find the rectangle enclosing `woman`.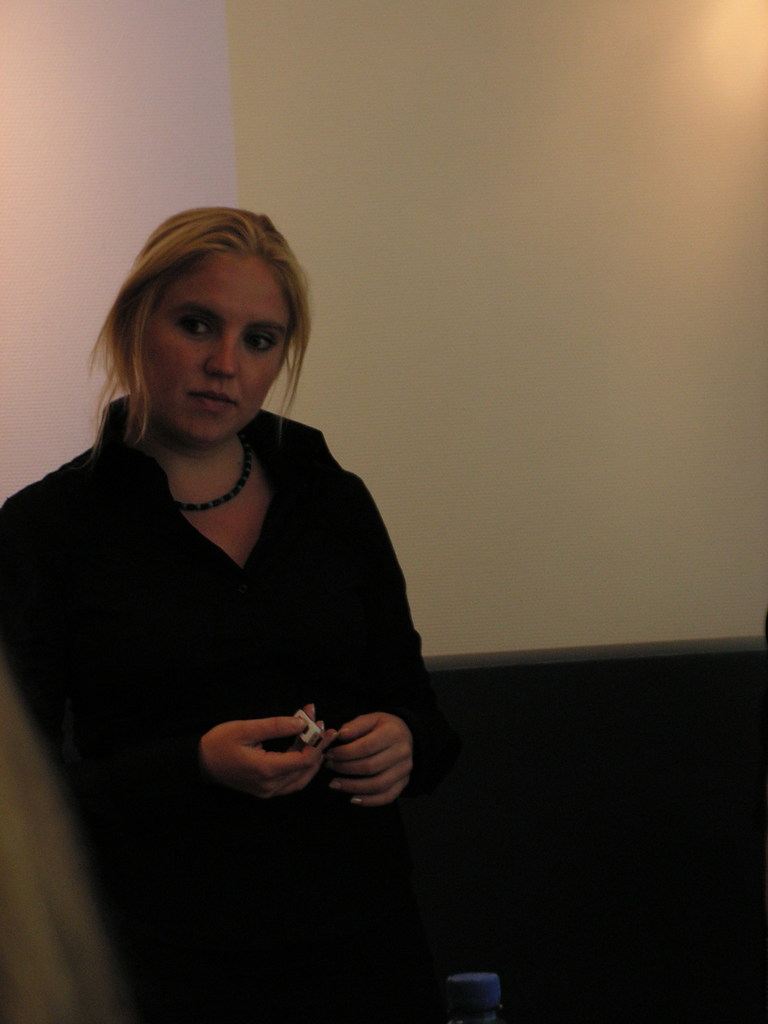
locate(27, 184, 458, 927).
